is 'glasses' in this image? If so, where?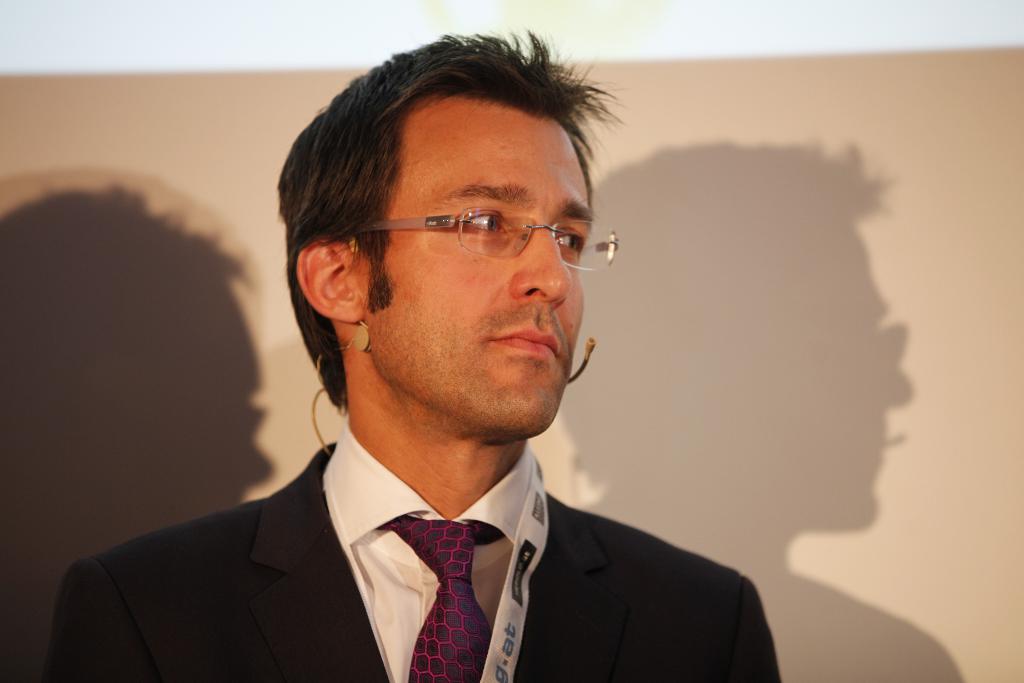
Yes, at {"left": 358, "top": 182, "right": 604, "bottom": 265}.
